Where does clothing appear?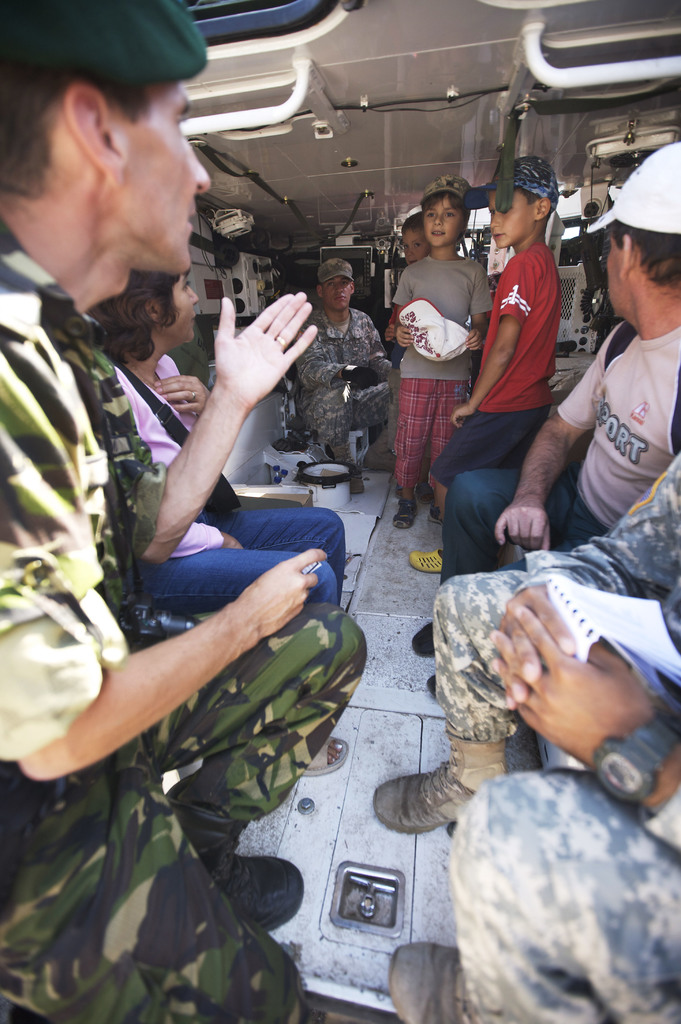
Appears at {"x1": 300, "y1": 302, "x2": 396, "y2": 461}.
